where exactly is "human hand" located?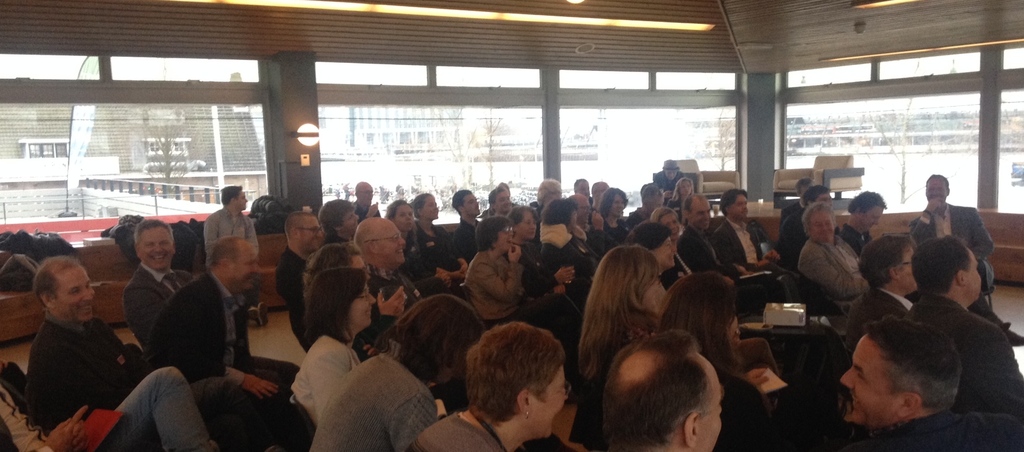
Its bounding box is detection(367, 202, 381, 216).
